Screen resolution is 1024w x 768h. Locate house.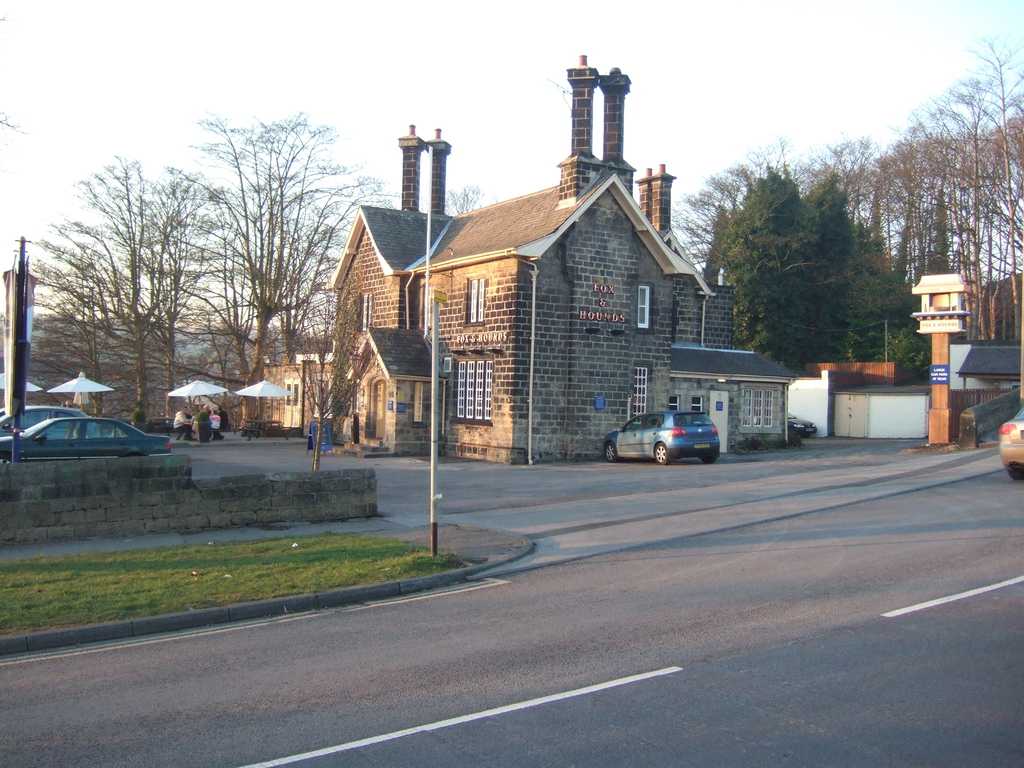
(left=912, top=277, right=1023, bottom=451).
